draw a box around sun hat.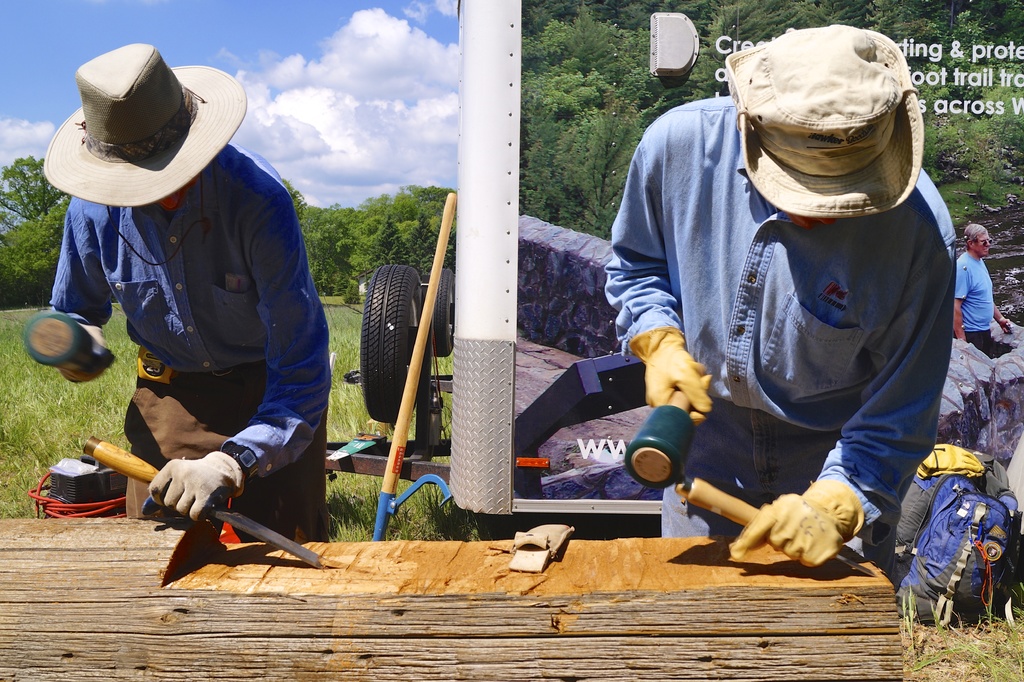
bbox(39, 33, 253, 215).
